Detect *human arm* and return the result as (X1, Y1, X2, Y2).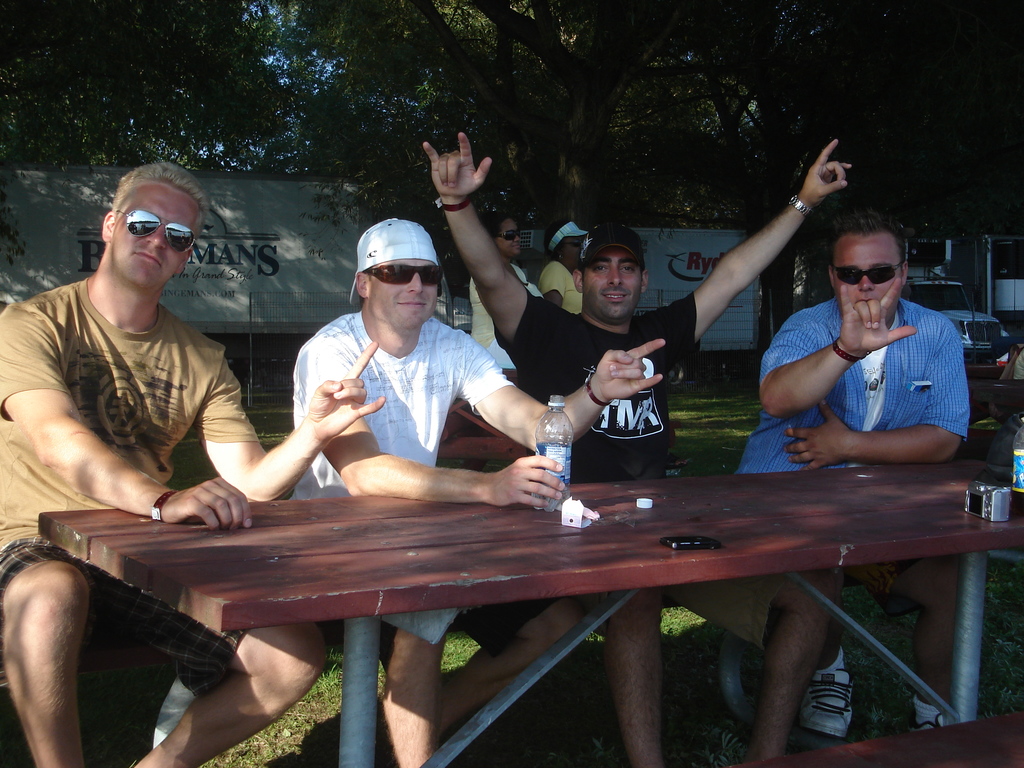
(660, 136, 853, 359).
